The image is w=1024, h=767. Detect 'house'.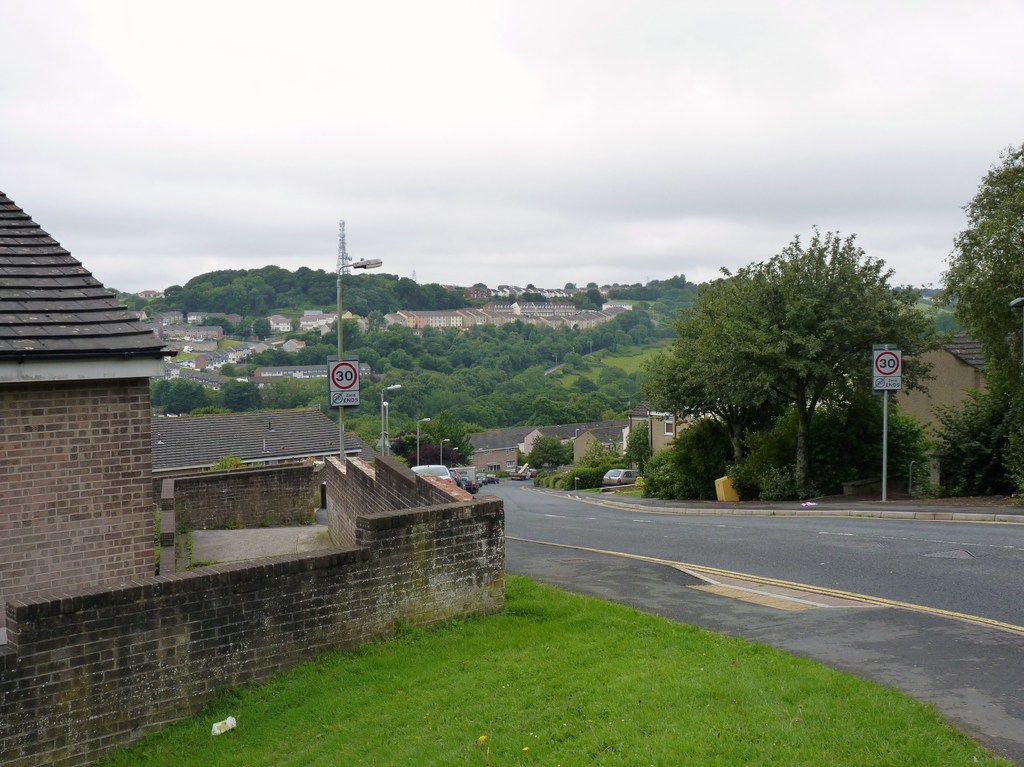
Detection: (left=148, top=300, right=240, bottom=350).
